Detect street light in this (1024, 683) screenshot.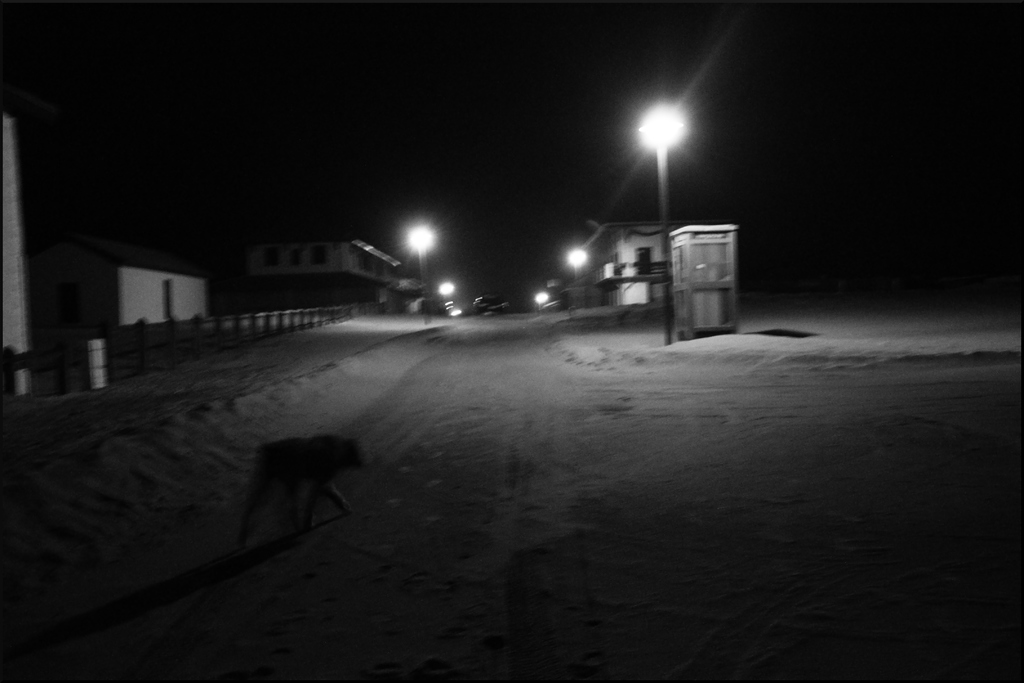
Detection: BBox(407, 220, 436, 258).
